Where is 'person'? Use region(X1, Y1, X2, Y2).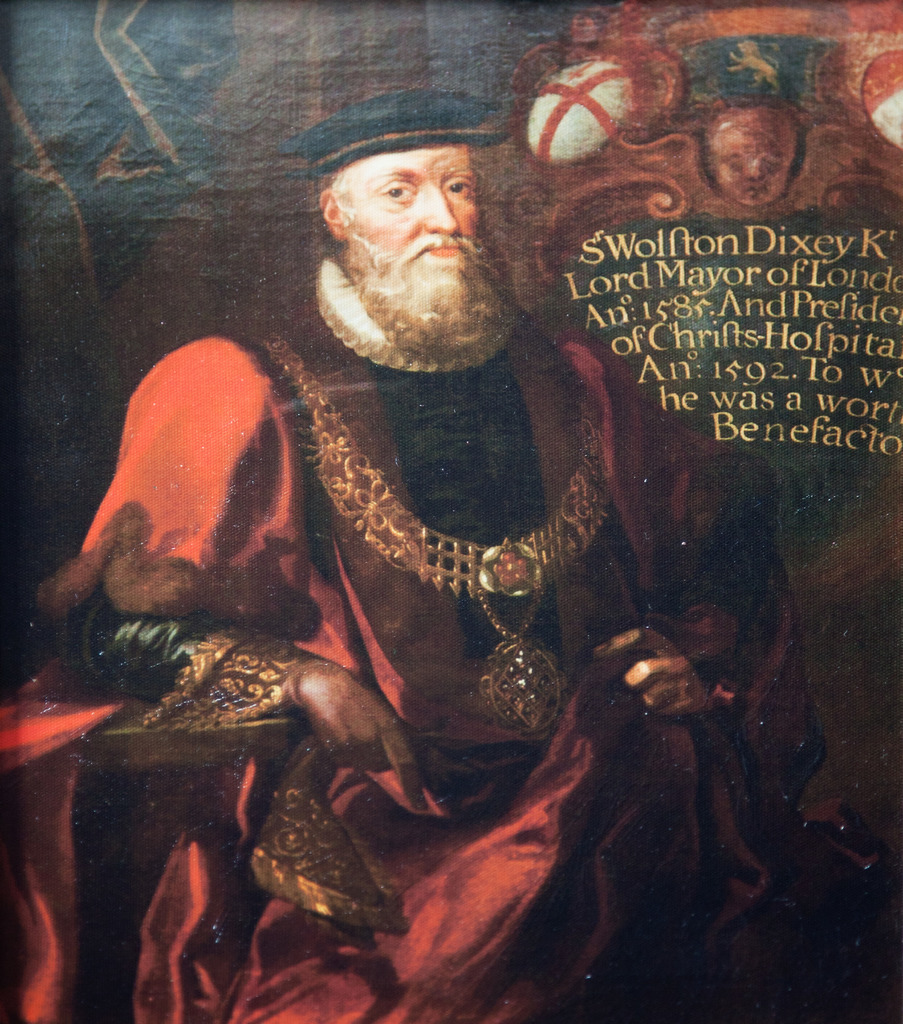
region(0, 89, 814, 1023).
